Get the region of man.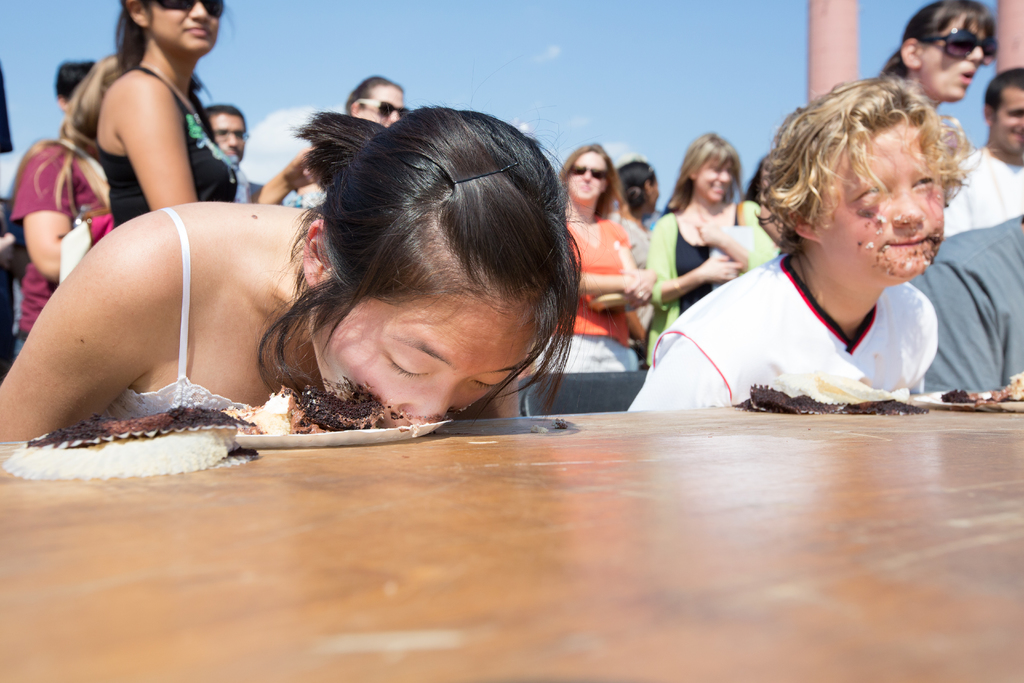
bbox=[937, 67, 1023, 238].
